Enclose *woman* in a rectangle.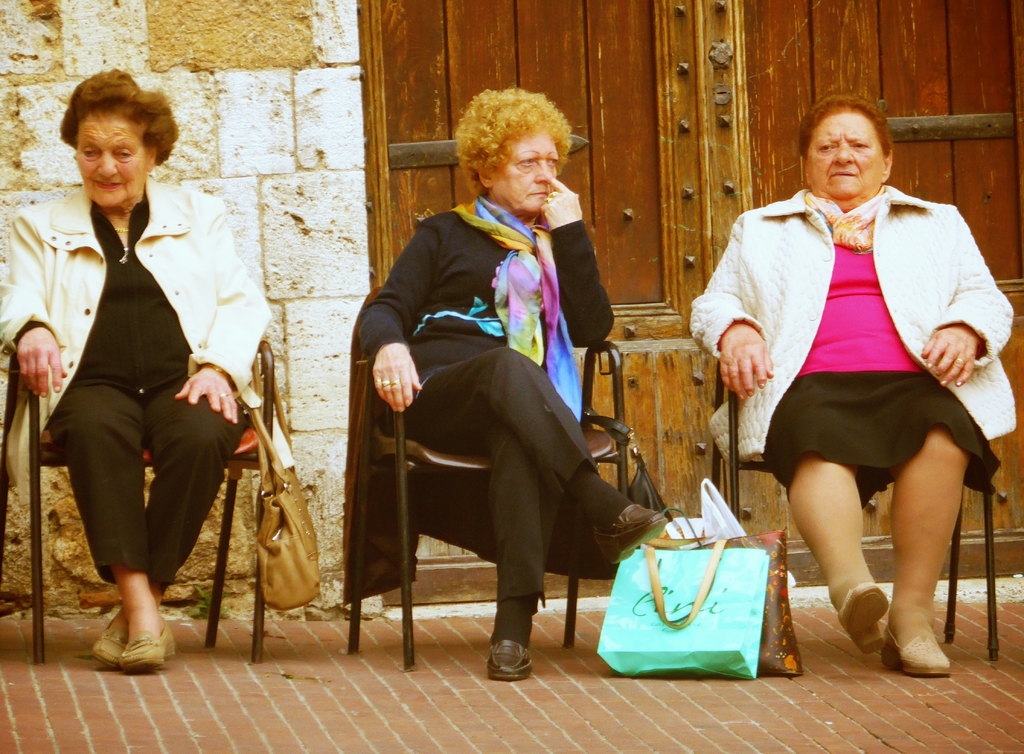
region(26, 77, 241, 686).
